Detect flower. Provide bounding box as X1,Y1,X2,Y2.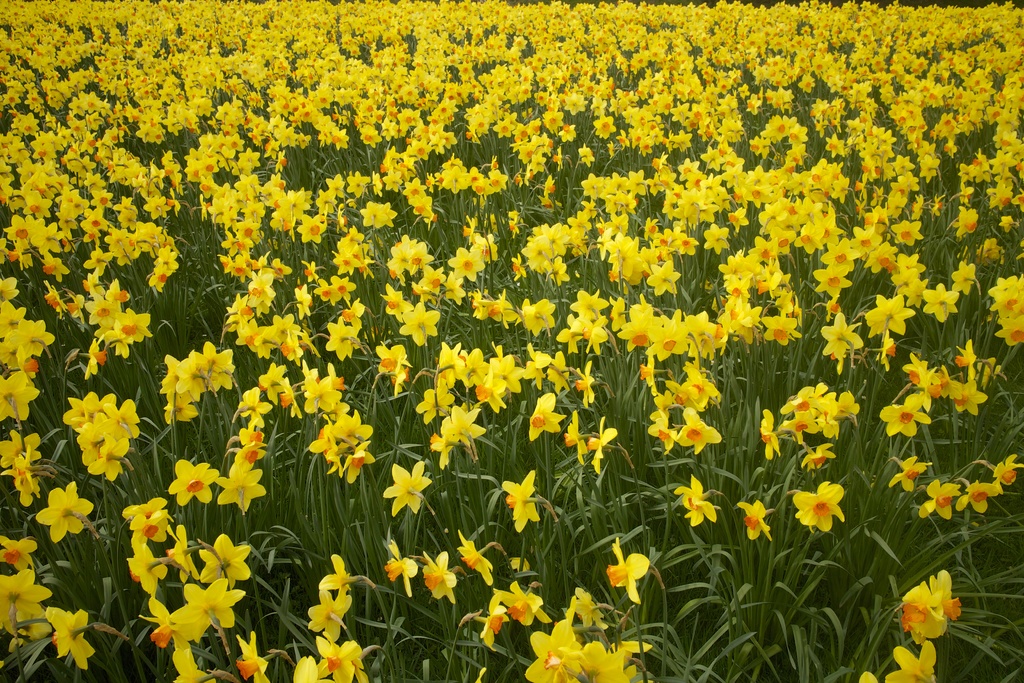
673,470,717,529.
